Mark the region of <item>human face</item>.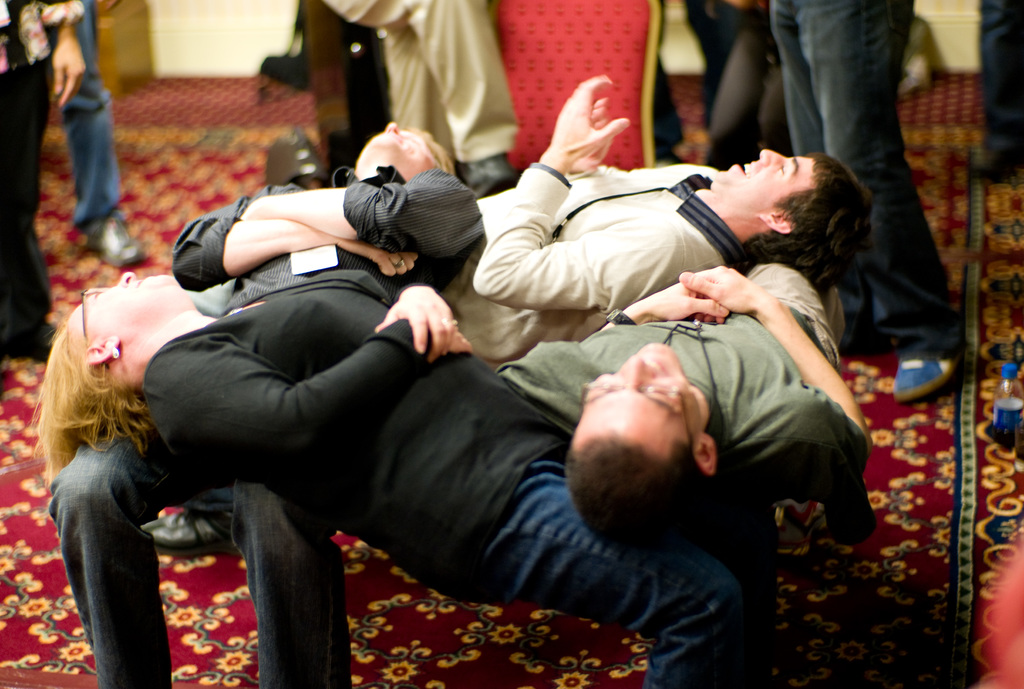
Region: x1=714 y1=149 x2=813 y2=211.
